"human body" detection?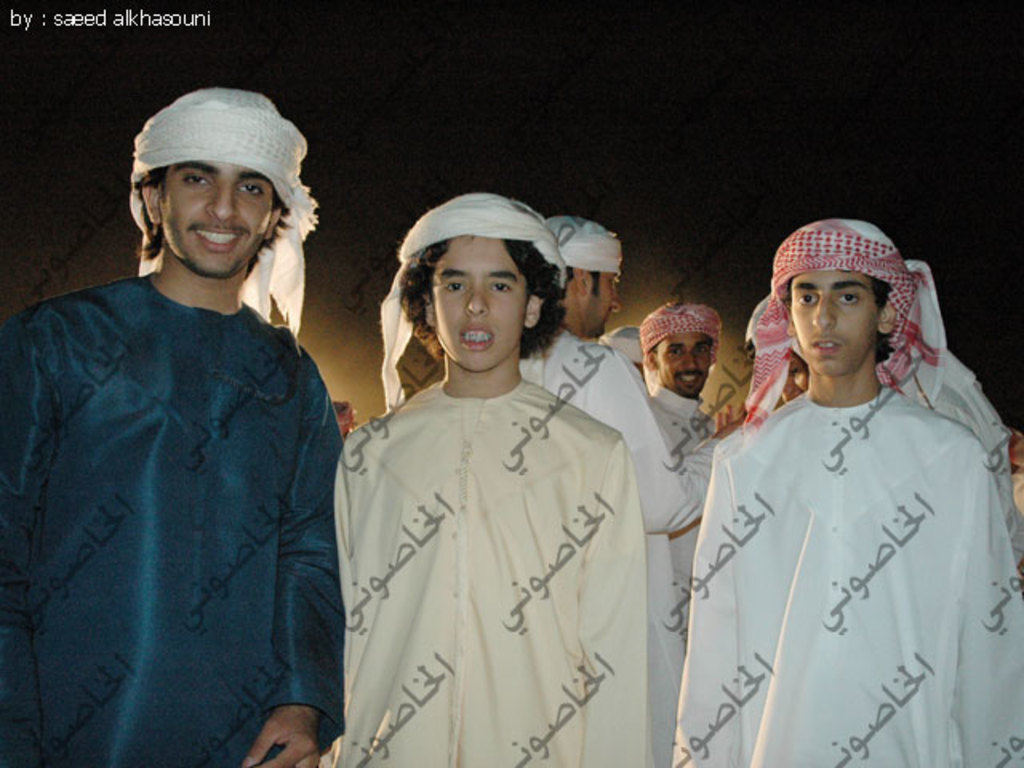
(left=650, top=389, right=718, bottom=651)
